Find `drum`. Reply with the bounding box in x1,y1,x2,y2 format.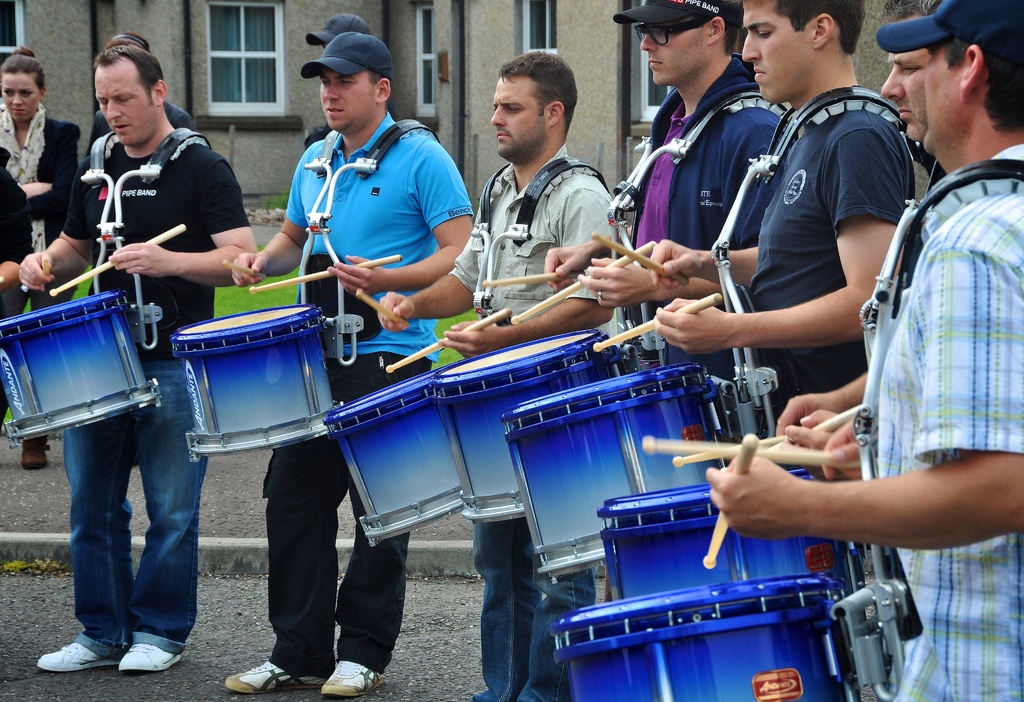
428,329,628,528.
